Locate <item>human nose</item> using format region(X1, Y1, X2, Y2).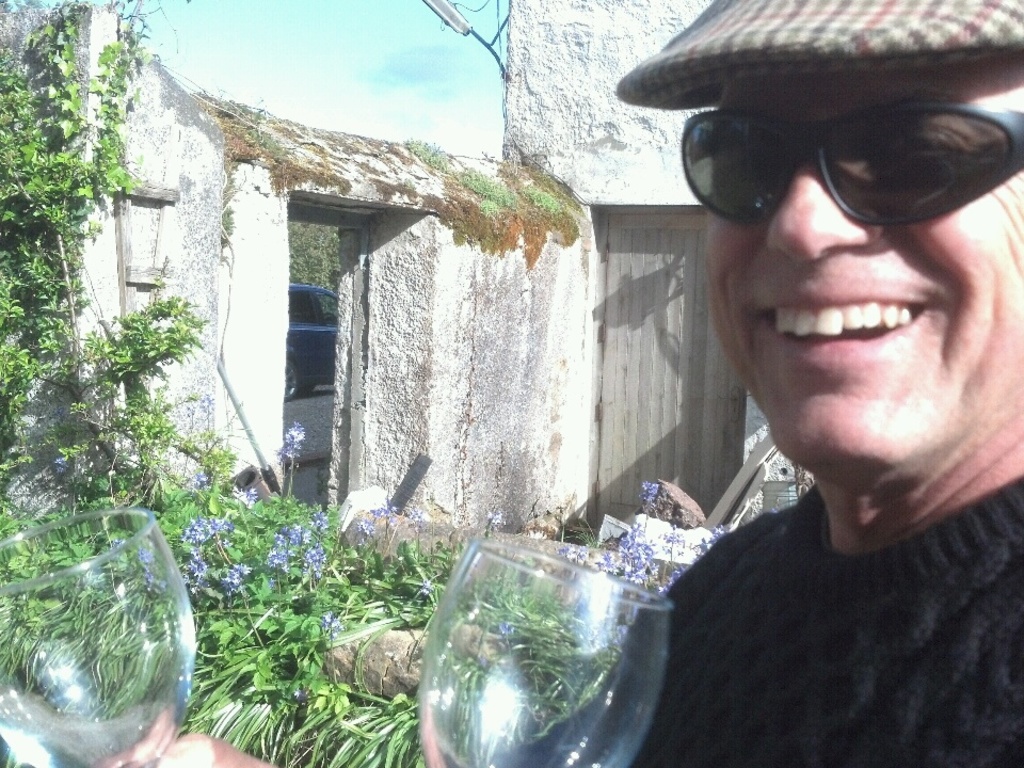
region(769, 153, 876, 262).
